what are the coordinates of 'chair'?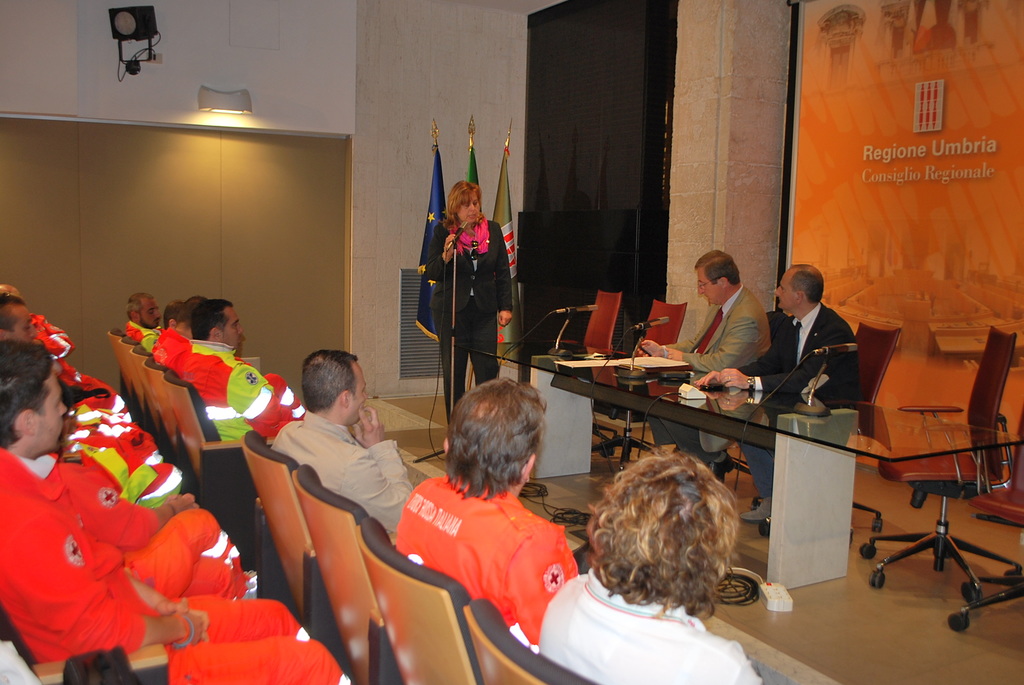
x1=161, y1=370, x2=274, y2=578.
